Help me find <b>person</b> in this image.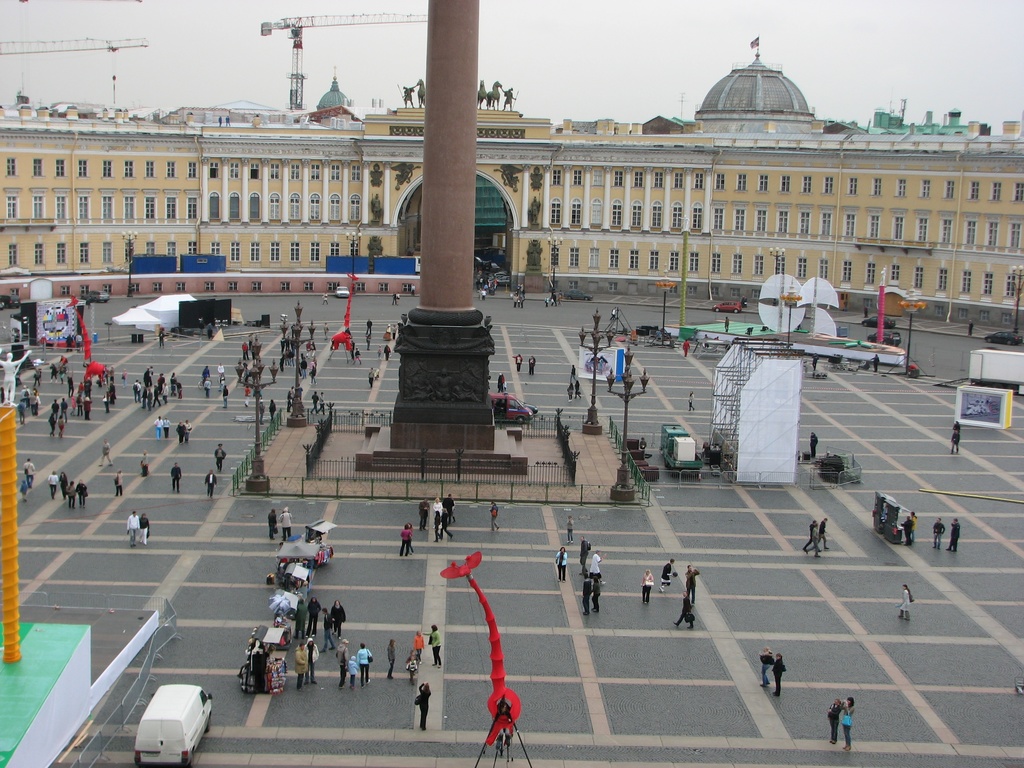
Found it: 403 520 415 554.
